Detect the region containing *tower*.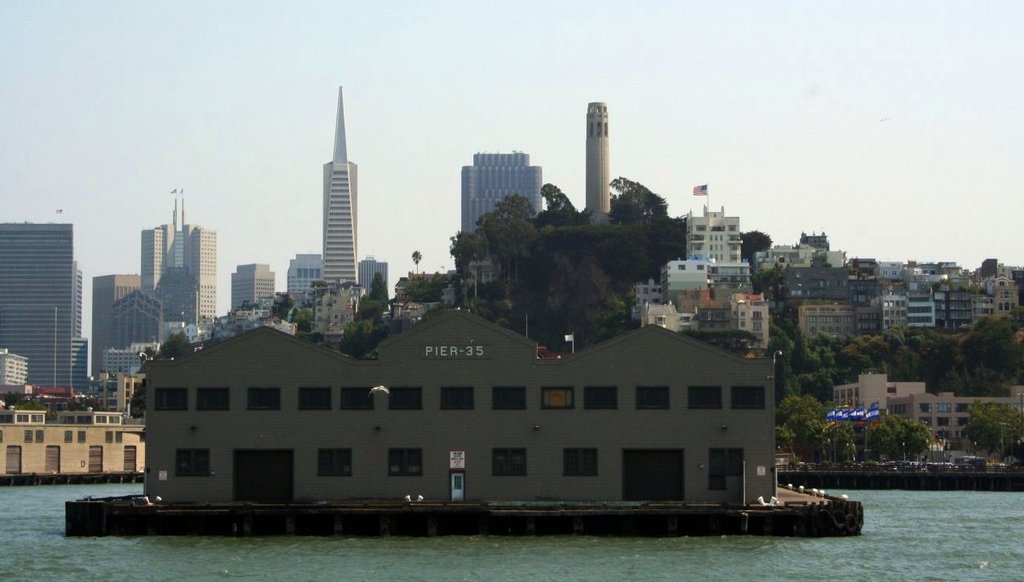
locate(288, 252, 323, 301).
